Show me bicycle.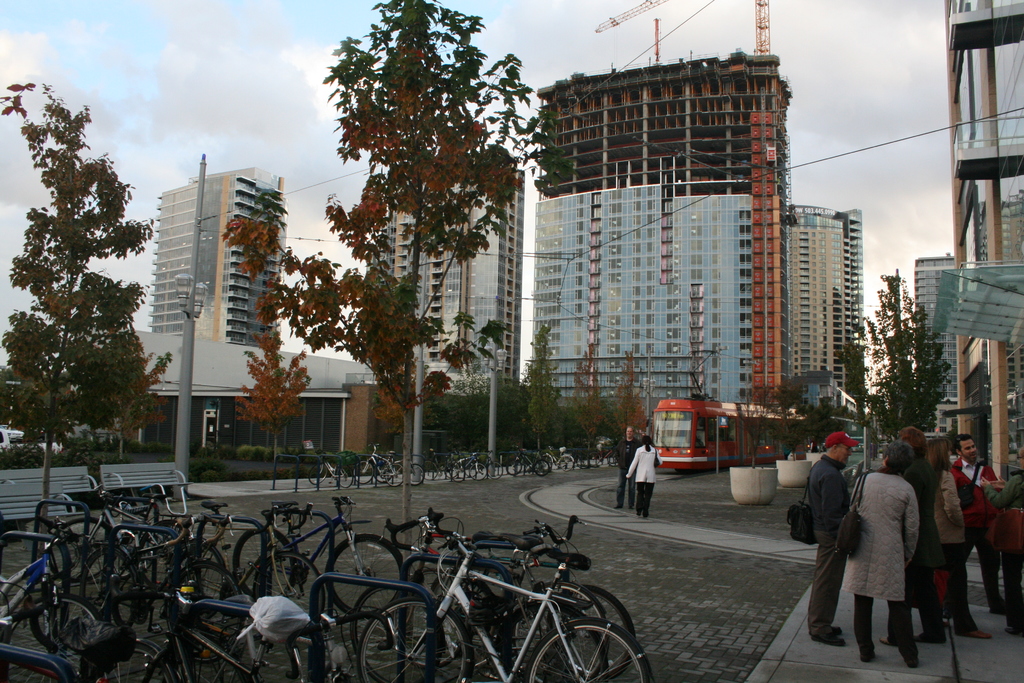
bicycle is here: <box>358,535,652,682</box>.
